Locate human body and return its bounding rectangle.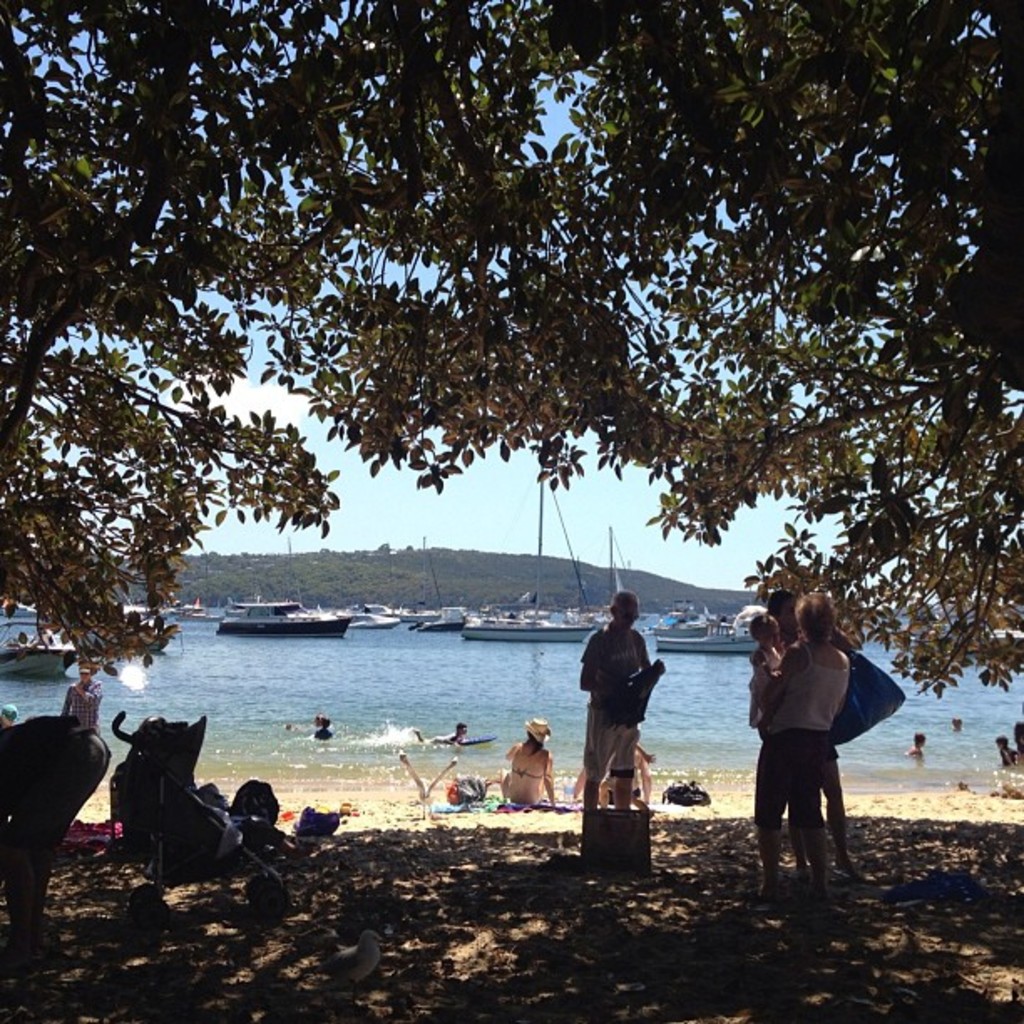
box(57, 658, 100, 733).
